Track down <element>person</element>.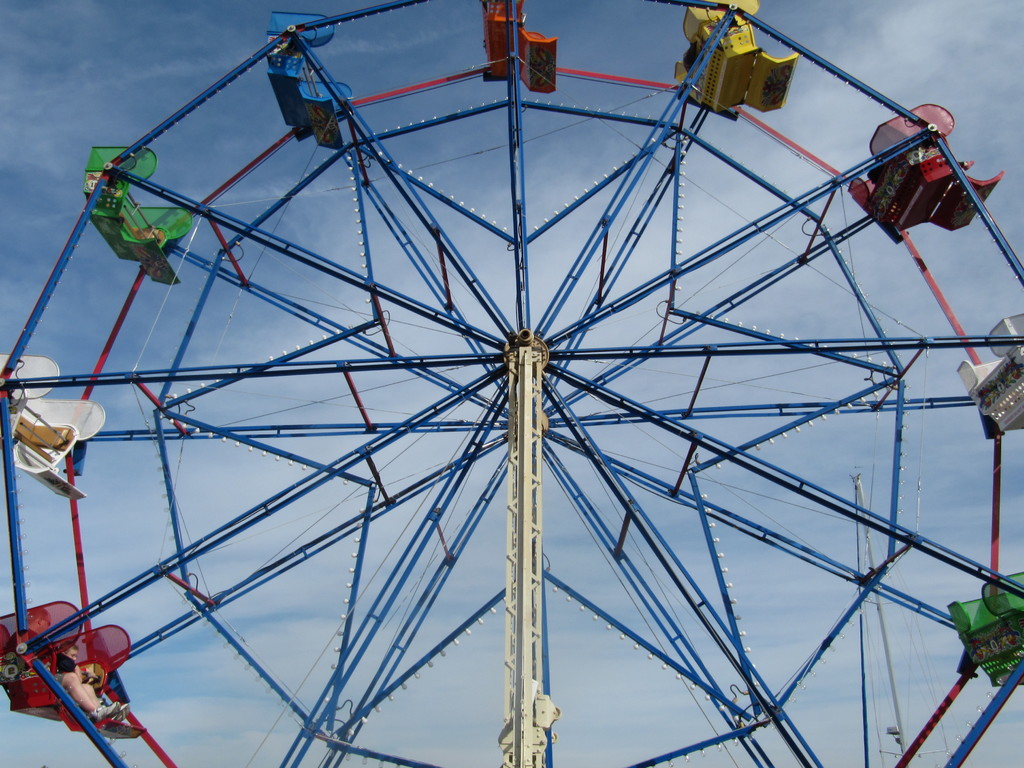
Tracked to 41,604,125,758.
